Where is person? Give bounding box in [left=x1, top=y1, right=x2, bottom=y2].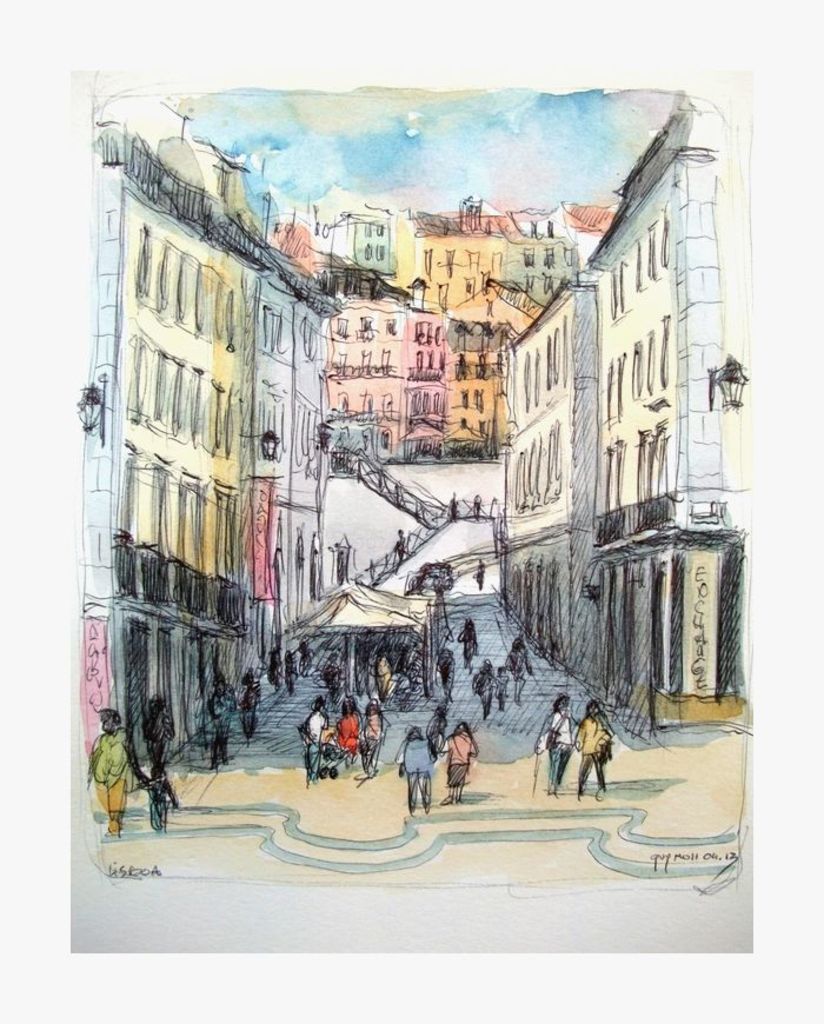
[left=368, top=650, right=397, bottom=698].
